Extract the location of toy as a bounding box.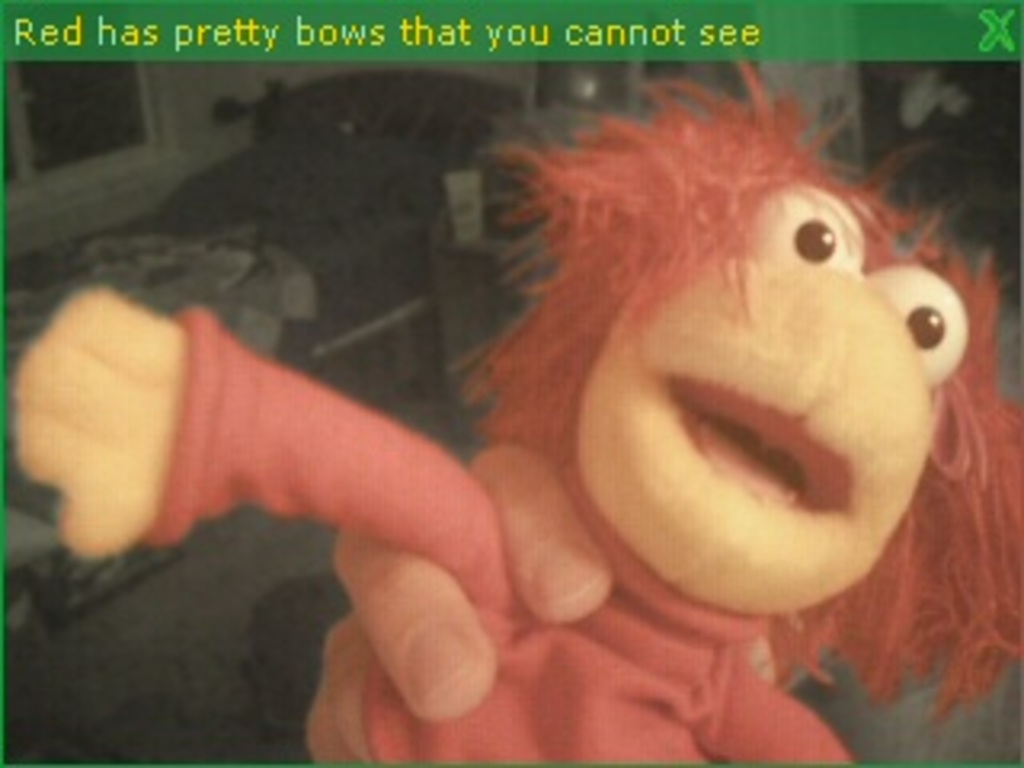
rect(6, 48, 1021, 765).
